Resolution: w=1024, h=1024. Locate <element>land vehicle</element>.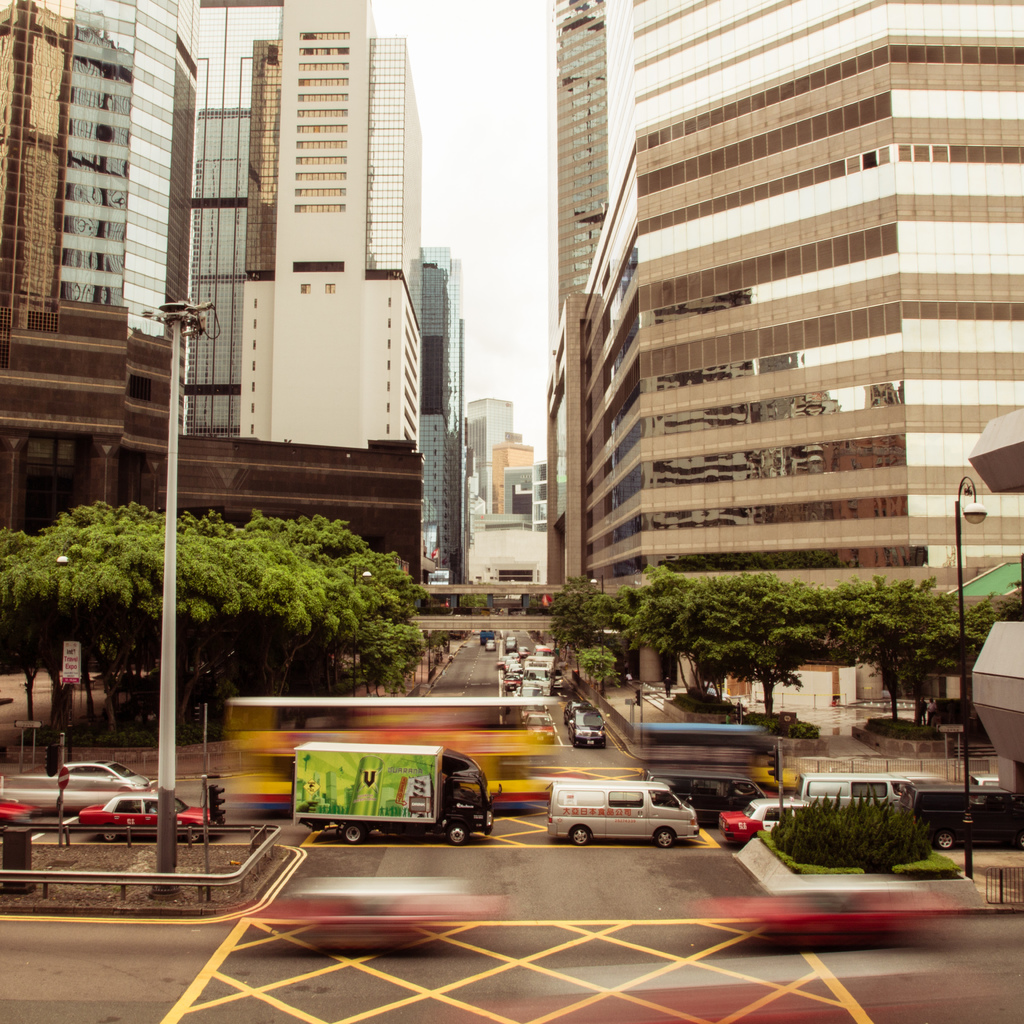
x1=291 y1=739 x2=503 y2=849.
